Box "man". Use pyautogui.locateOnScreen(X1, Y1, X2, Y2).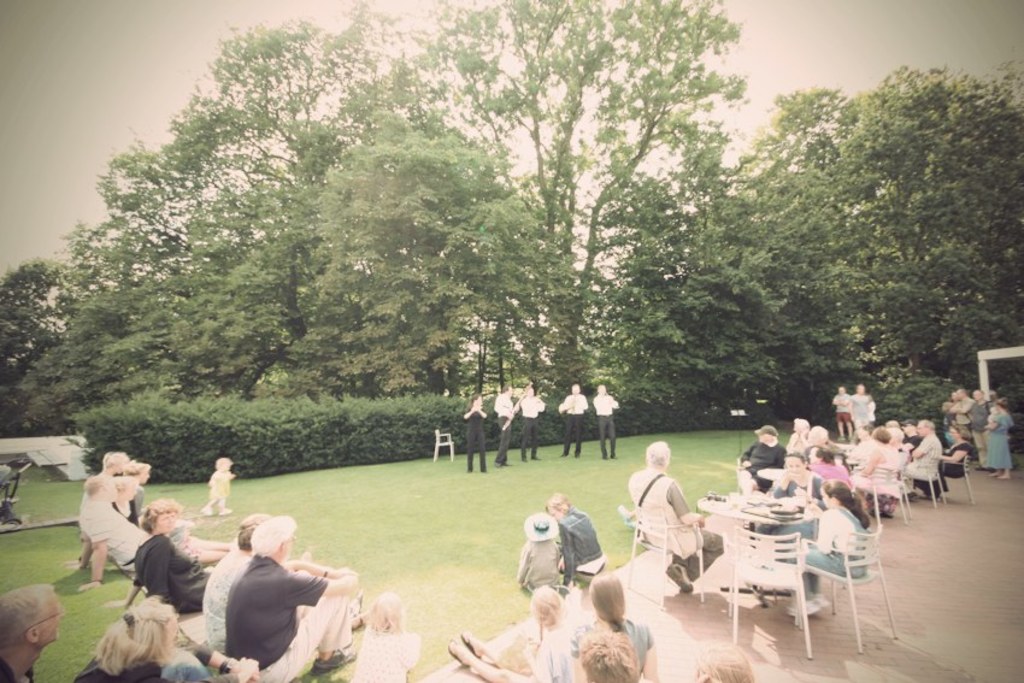
pyautogui.locateOnScreen(593, 384, 619, 458).
